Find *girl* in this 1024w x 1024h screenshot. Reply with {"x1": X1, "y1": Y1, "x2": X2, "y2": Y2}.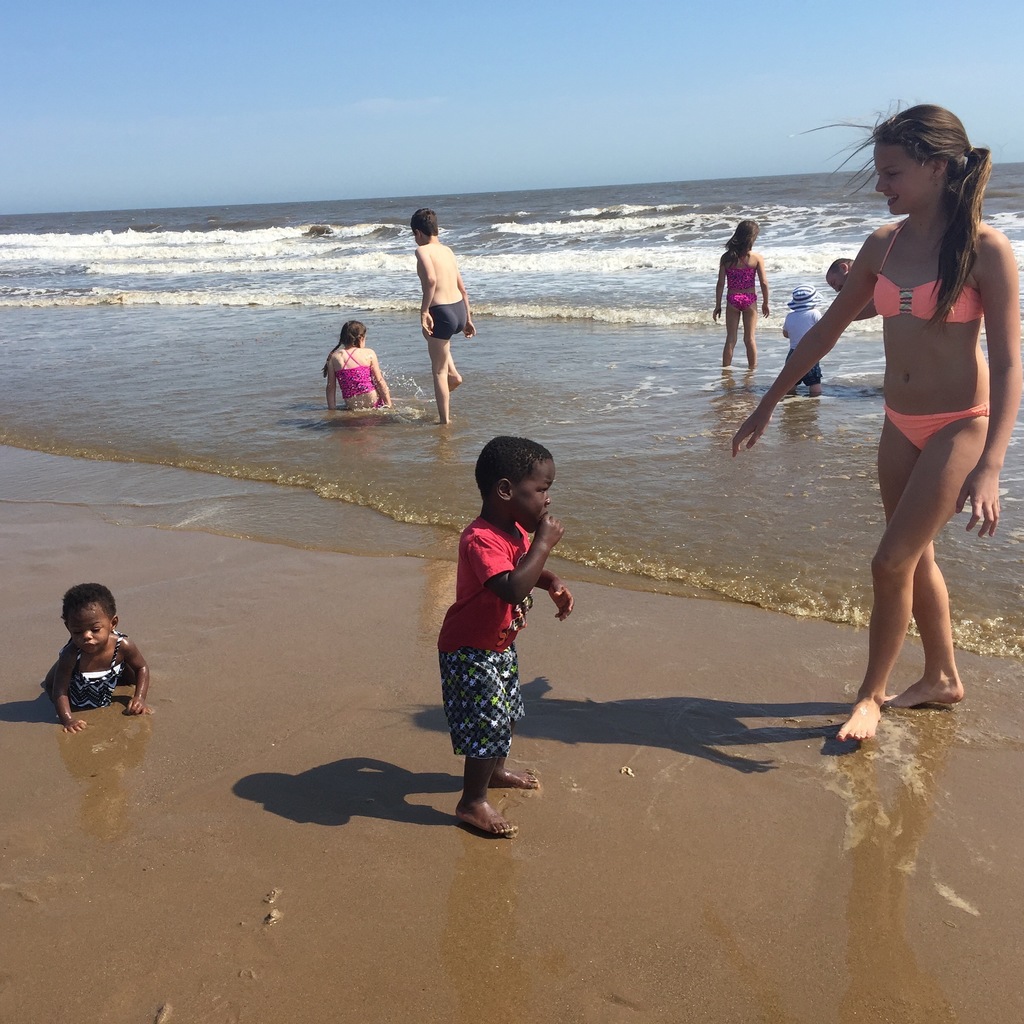
{"x1": 710, "y1": 216, "x2": 772, "y2": 373}.
